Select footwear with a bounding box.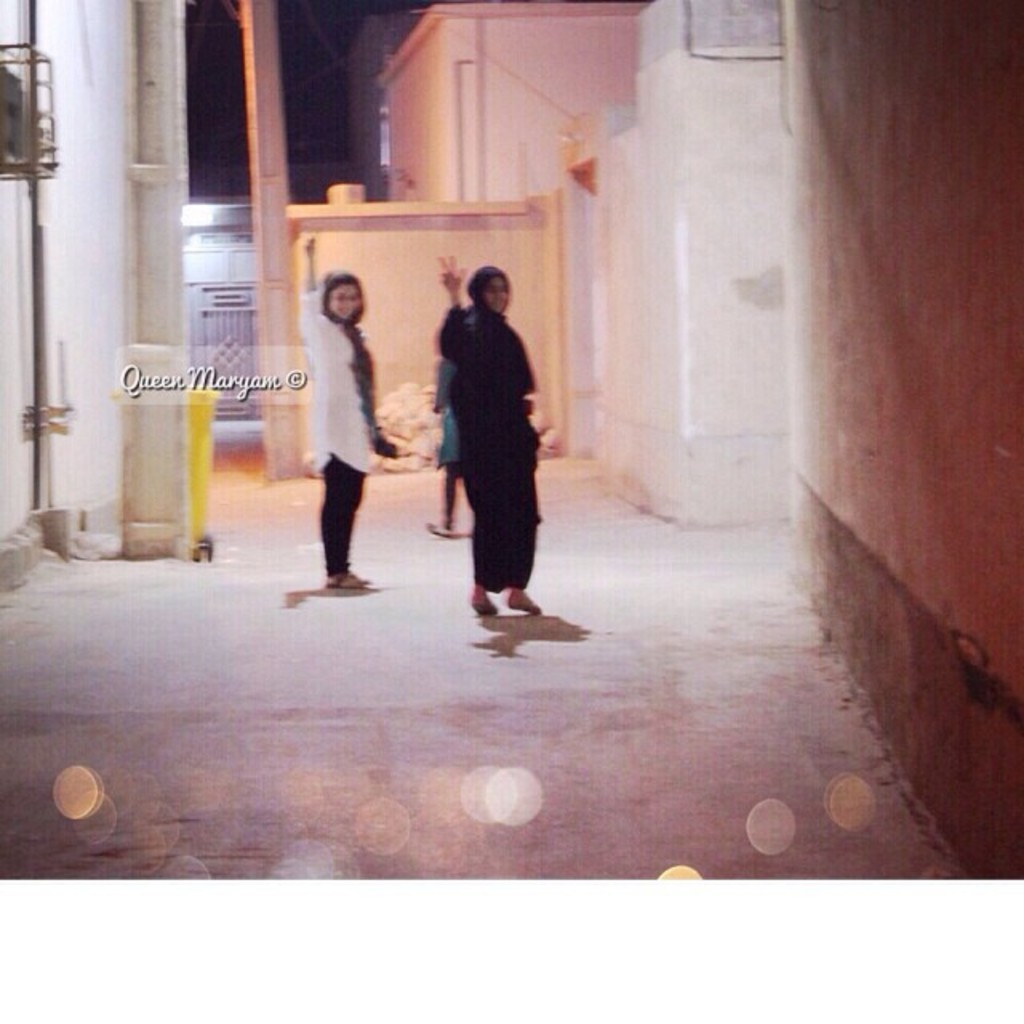
472:589:493:613.
